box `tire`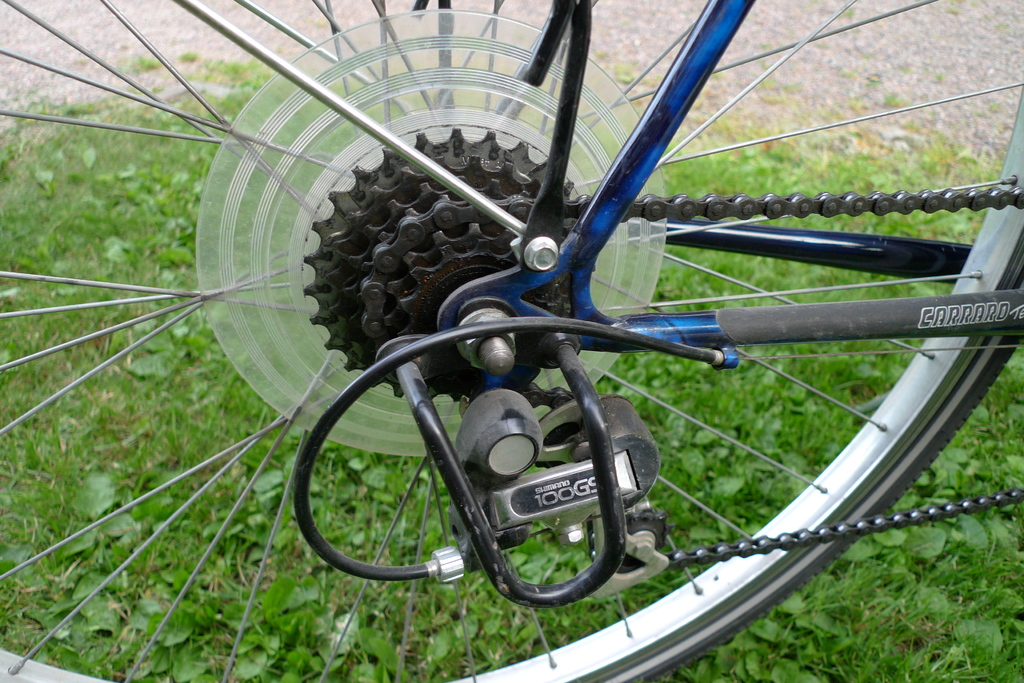
<box>0,0,1023,682</box>
